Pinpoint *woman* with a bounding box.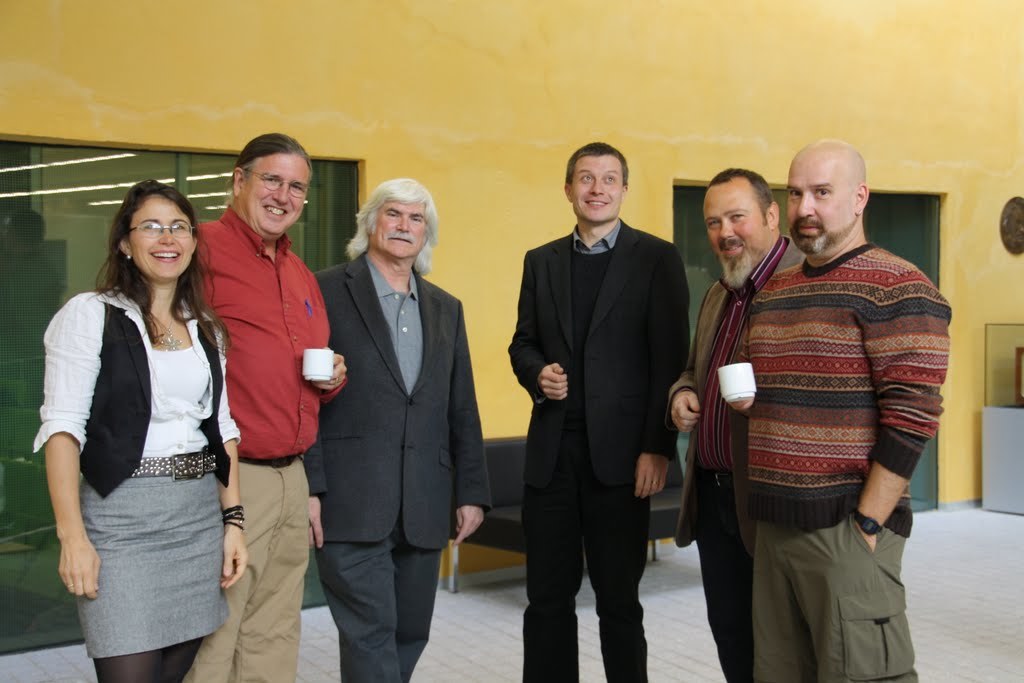
left=39, top=157, right=251, bottom=677.
